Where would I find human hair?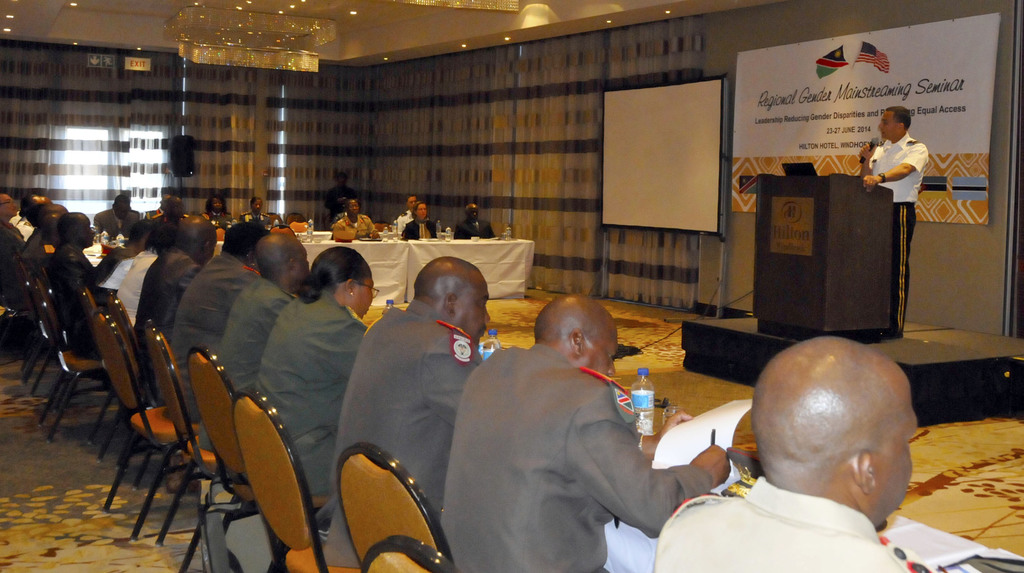
At 300,244,364,308.
